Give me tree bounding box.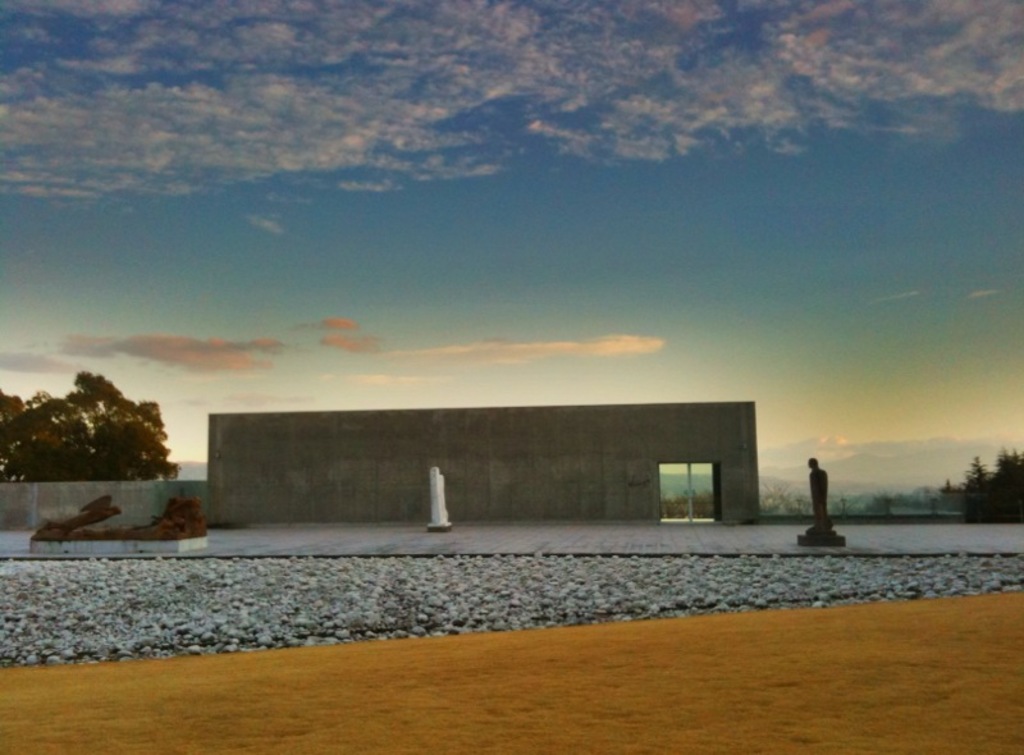
rect(951, 444, 1021, 530).
